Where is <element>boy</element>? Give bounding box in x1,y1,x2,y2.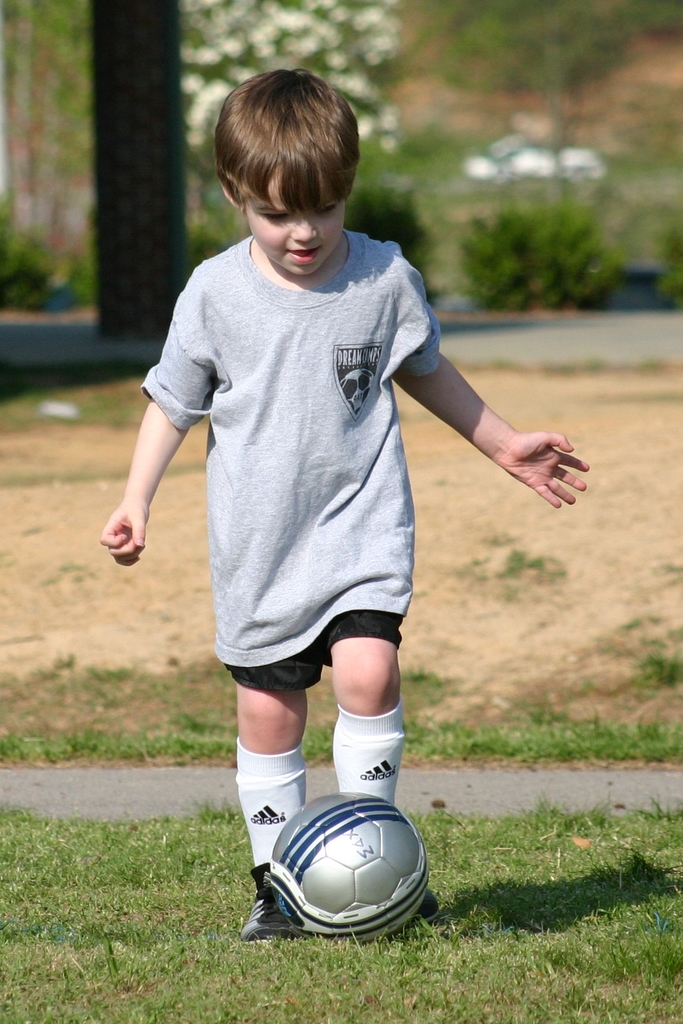
103,66,590,934.
